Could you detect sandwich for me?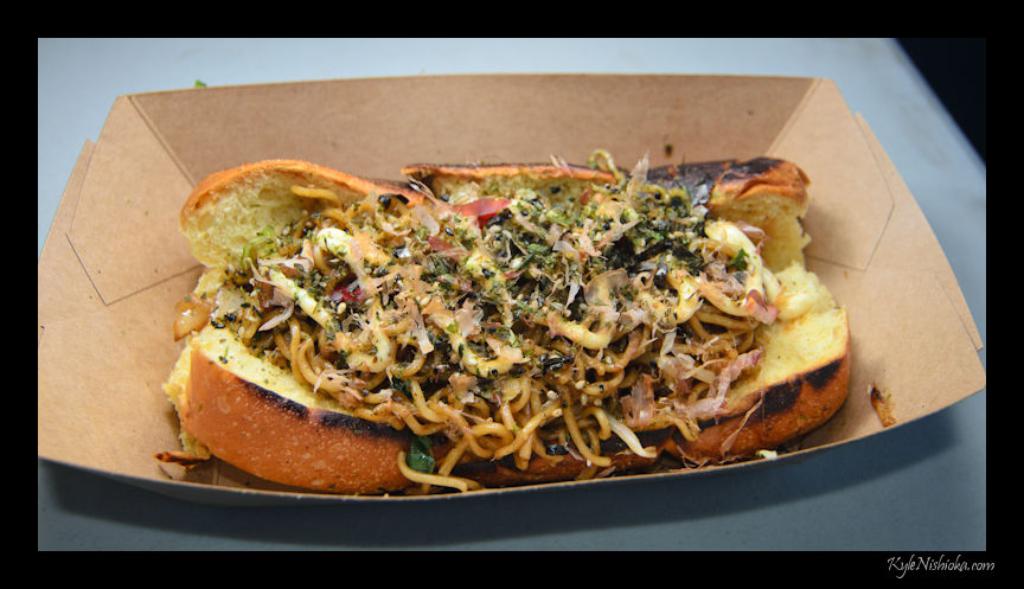
Detection result: bbox=(159, 155, 858, 486).
